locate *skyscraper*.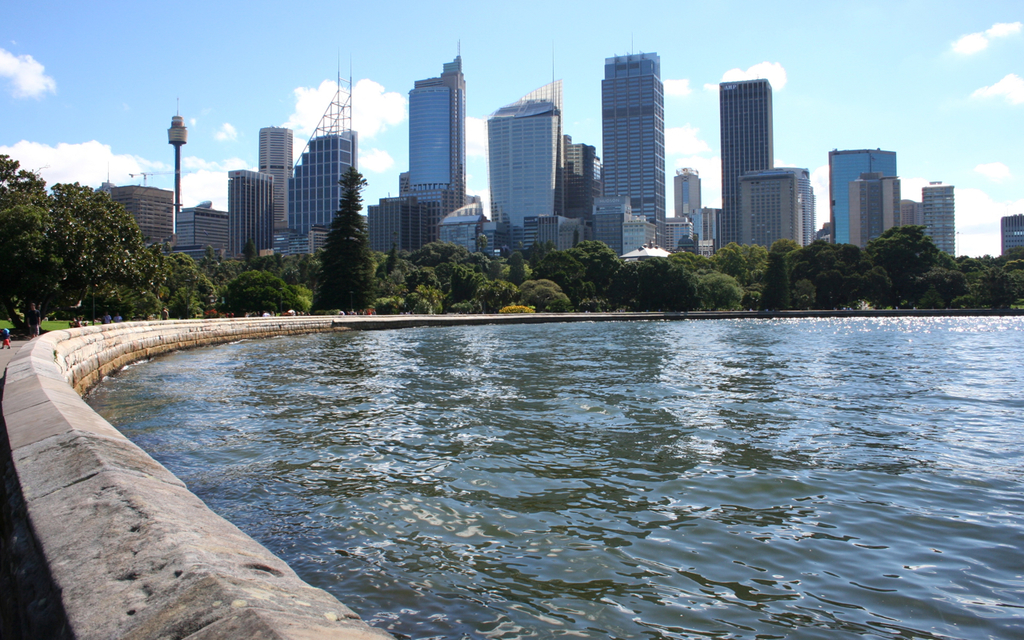
Bounding box: [259, 118, 296, 234].
